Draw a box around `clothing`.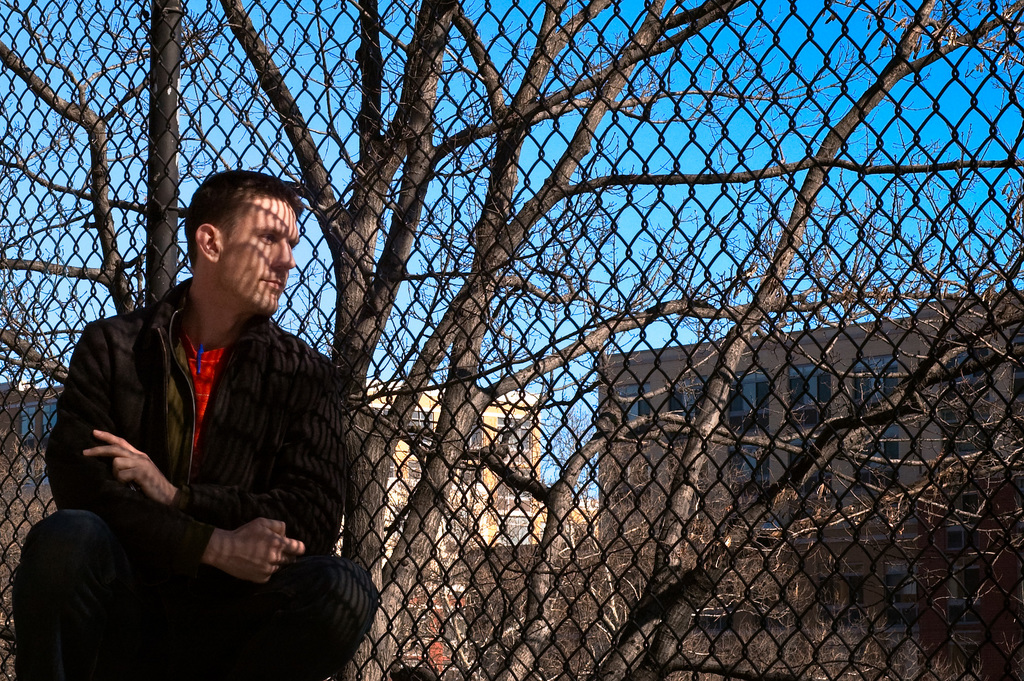
[left=46, top=207, right=349, bottom=668].
